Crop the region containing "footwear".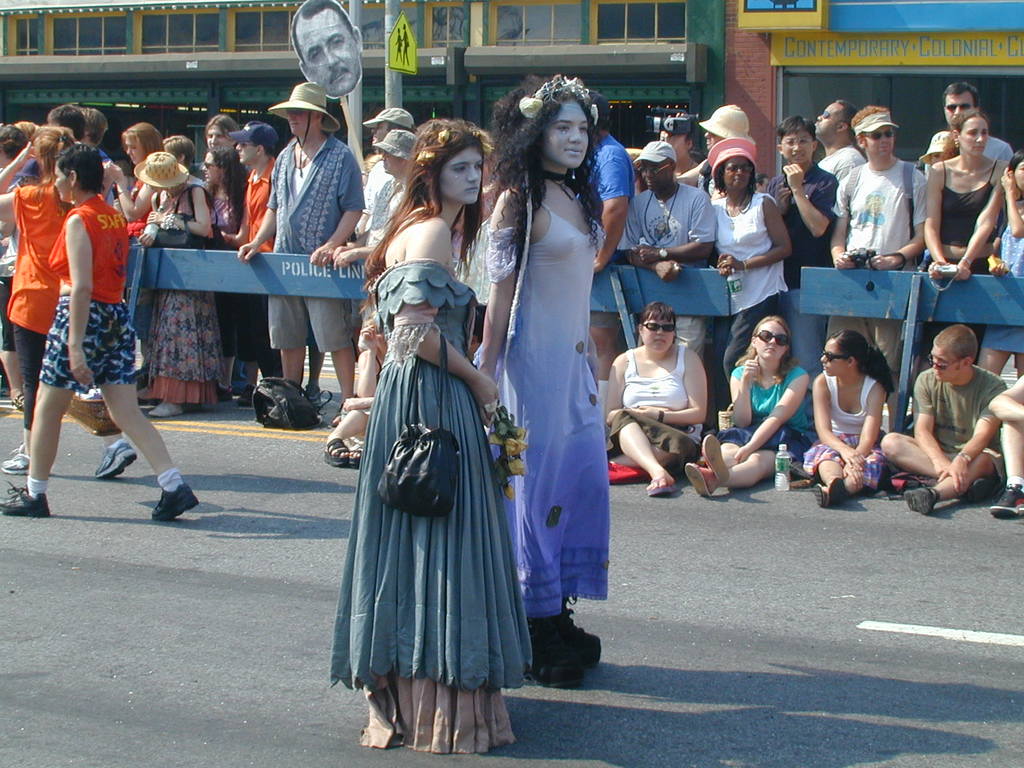
Crop region: 303,388,324,406.
